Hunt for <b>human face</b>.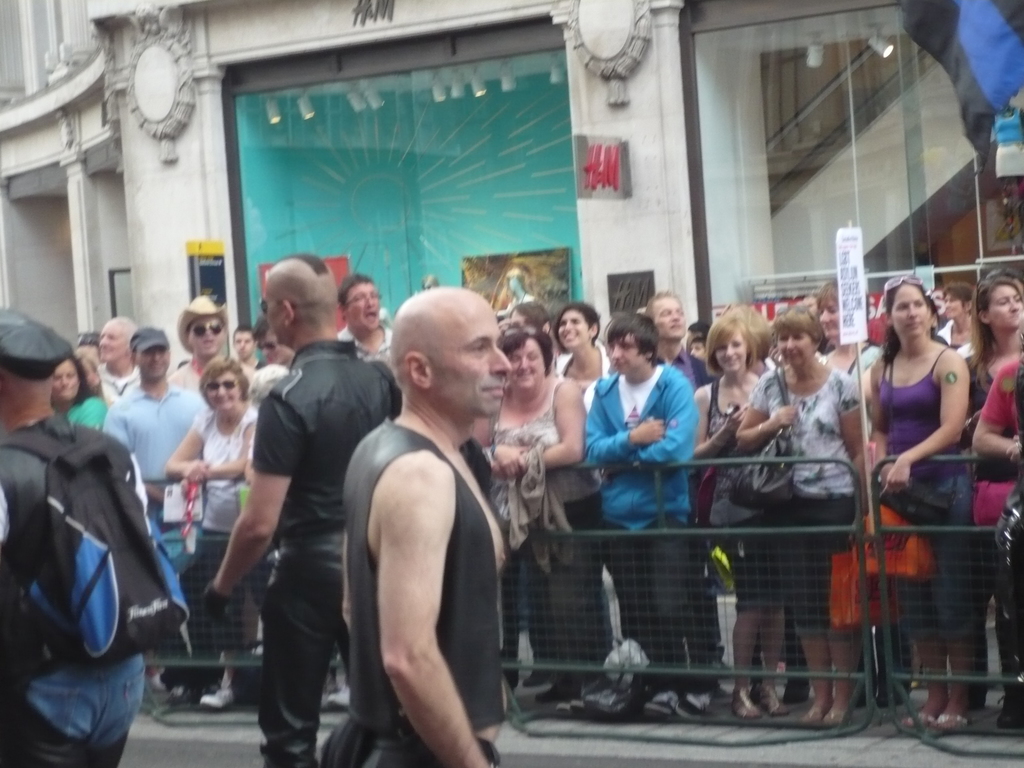
Hunted down at 259/333/290/366.
